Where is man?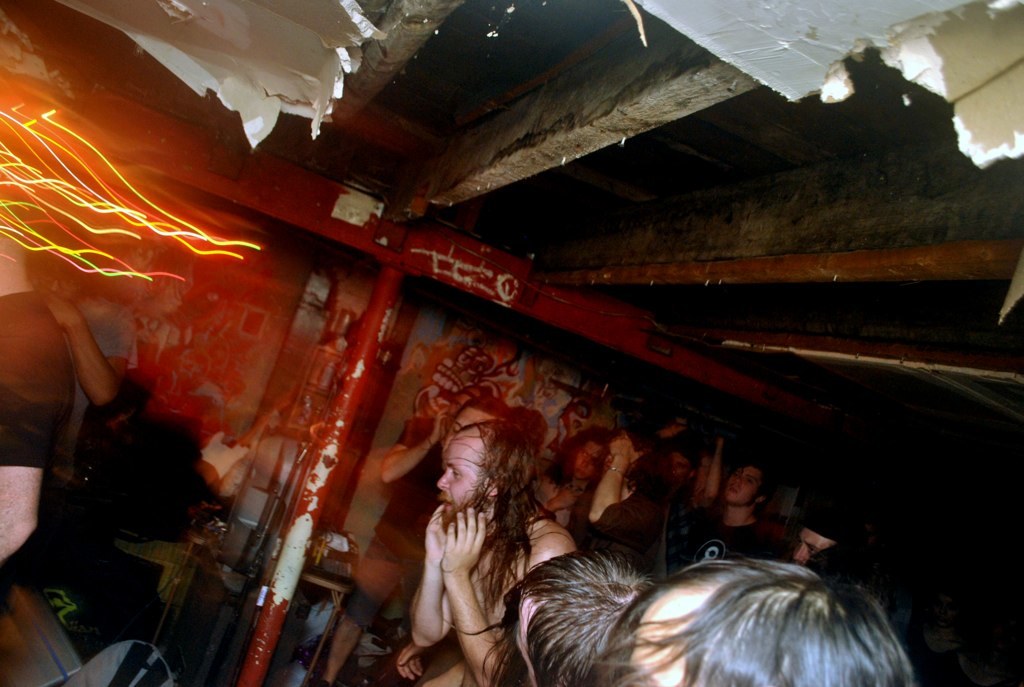
locate(651, 459, 827, 590).
